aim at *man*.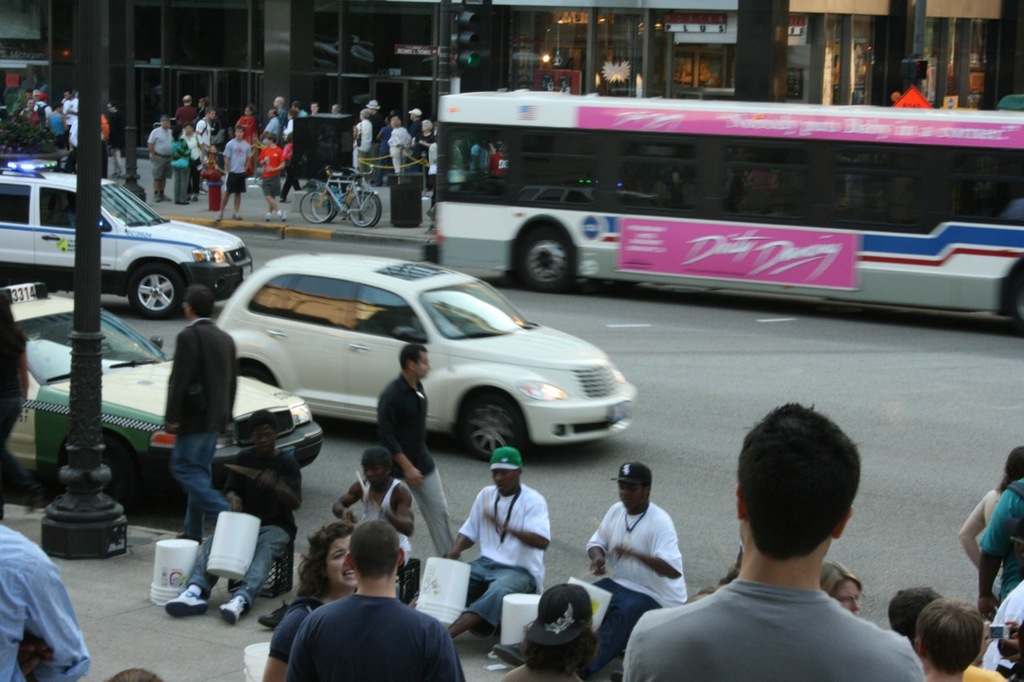
Aimed at (159, 412, 302, 630).
